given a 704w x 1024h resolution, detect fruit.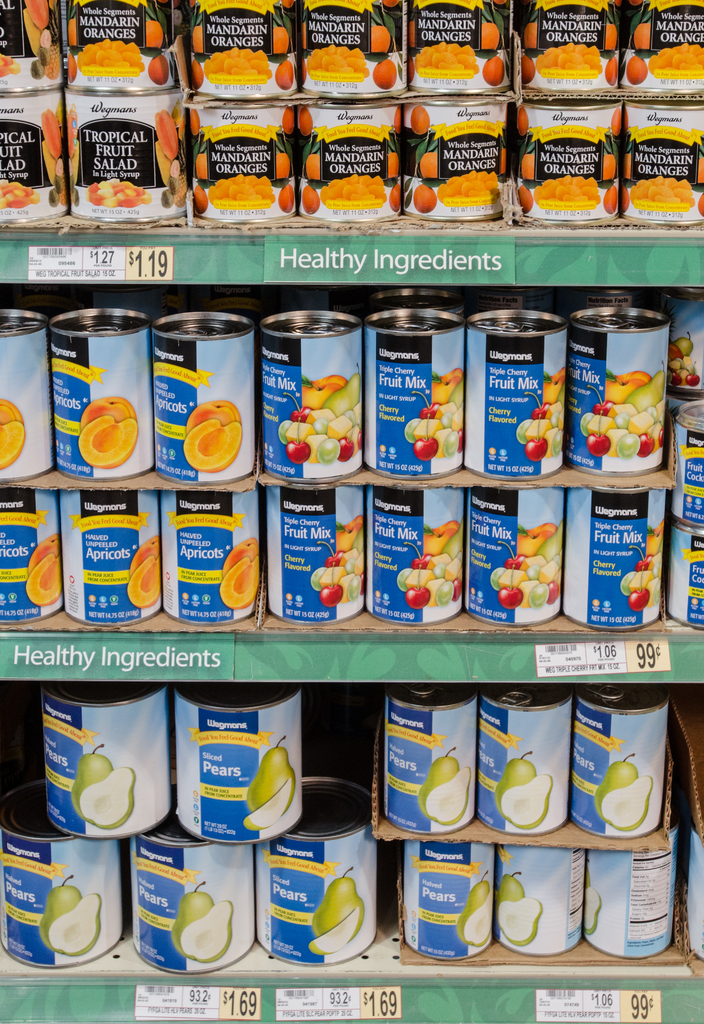
bbox(0, 397, 24, 424).
